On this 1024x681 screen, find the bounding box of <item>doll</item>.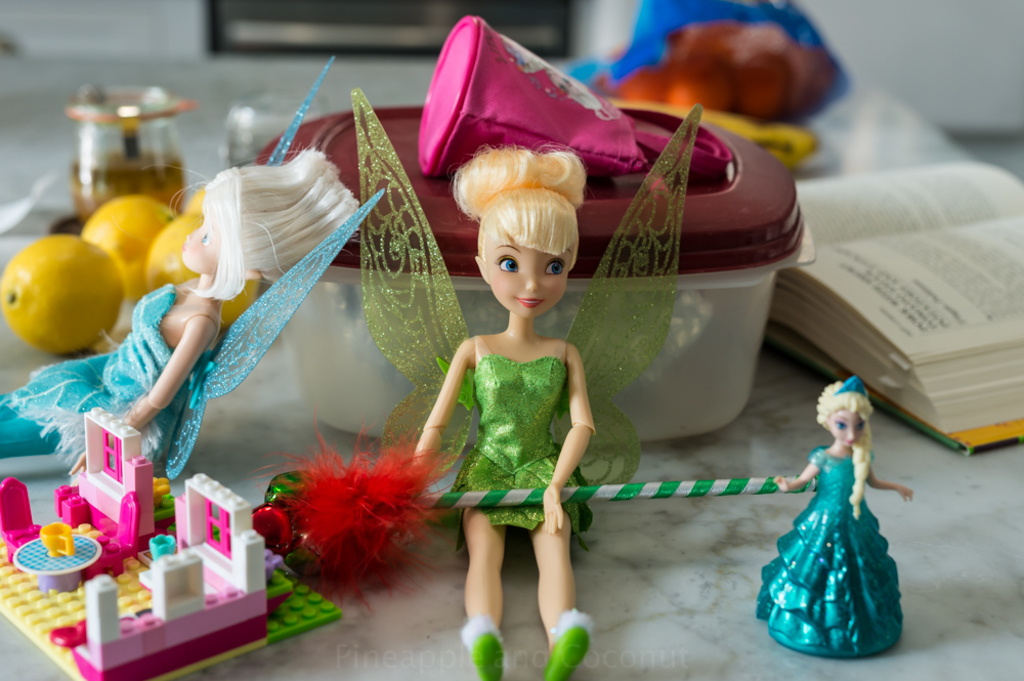
Bounding box: {"x1": 408, "y1": 143, "x2": 601, "y2": 680}.
